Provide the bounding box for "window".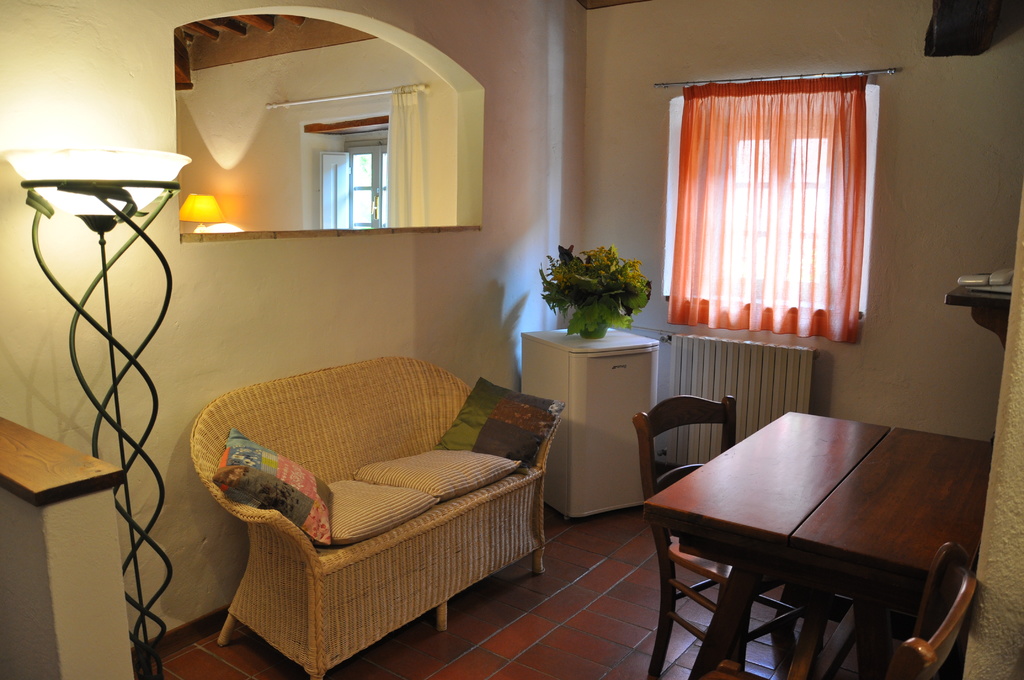
[296, 100, 396, 227].
